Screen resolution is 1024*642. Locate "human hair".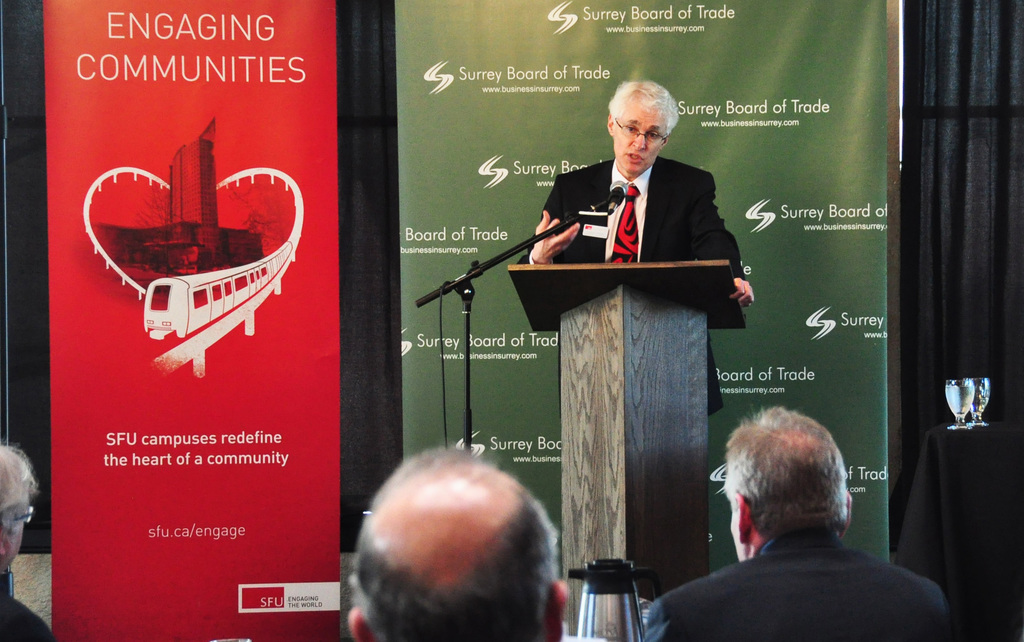
<bbox>716, 420, 842, 563</bbox>.
